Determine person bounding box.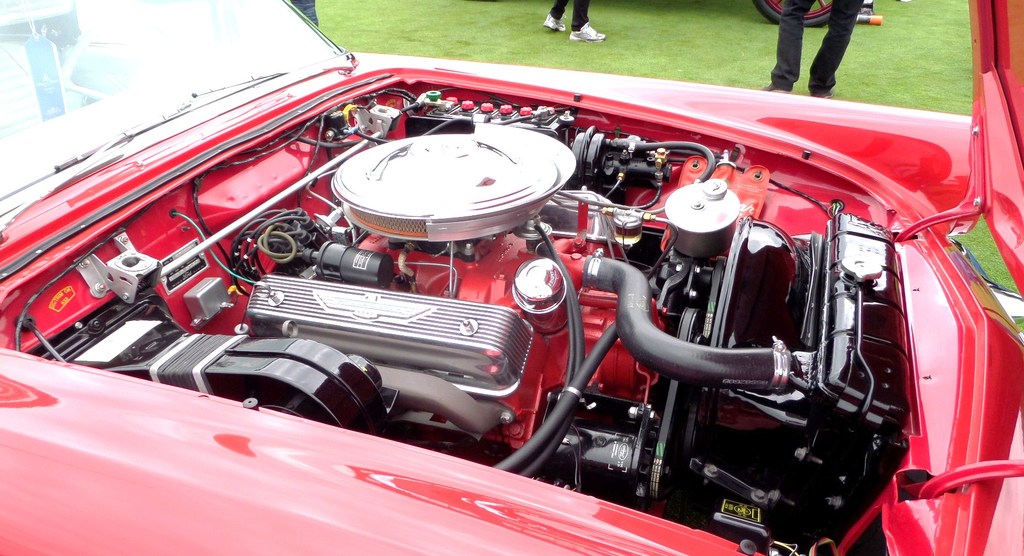
Determined: bbox(539, 0, 599, 43).
